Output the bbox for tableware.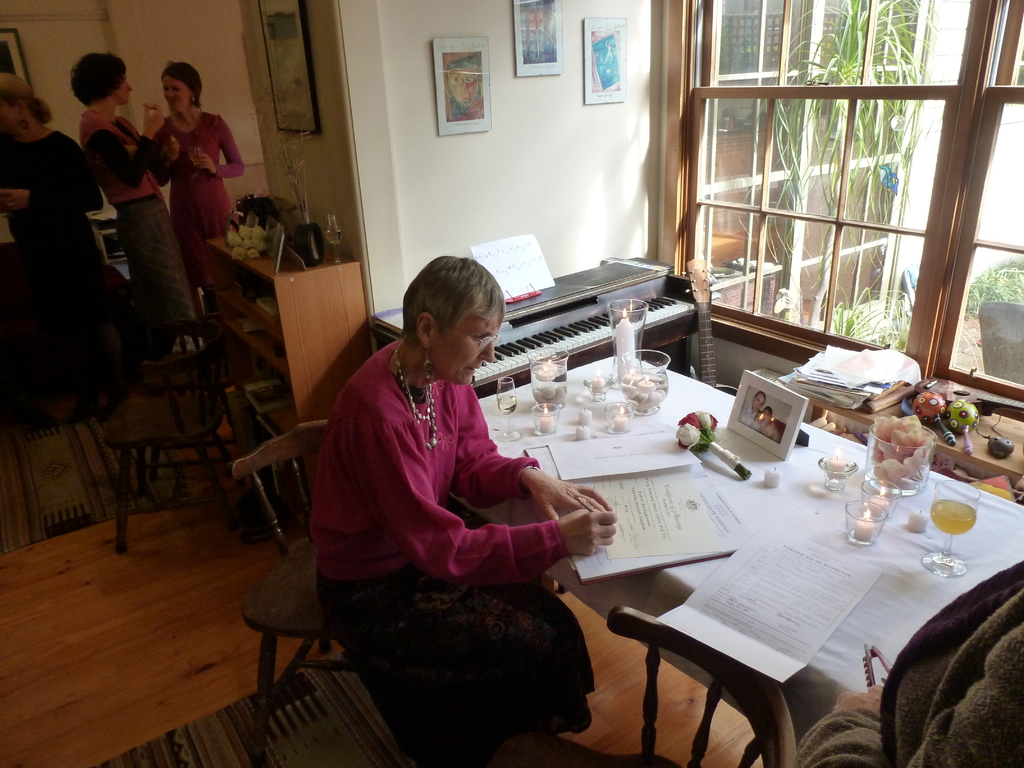
BBox(862, 475, 903, 512).
